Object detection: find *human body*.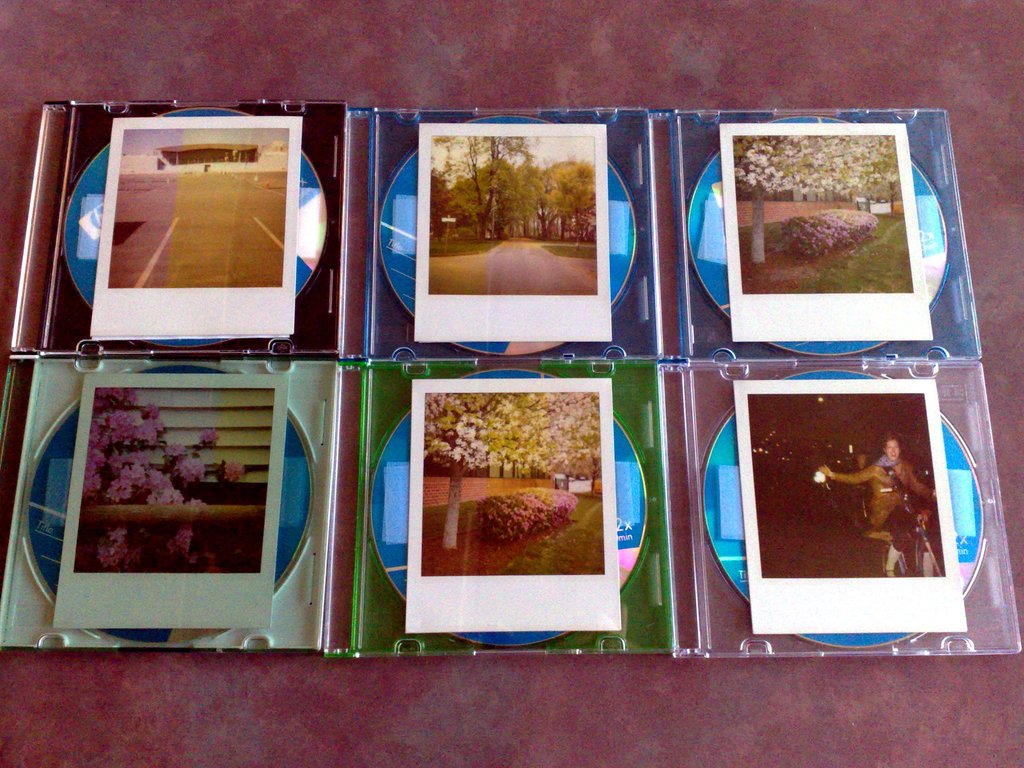
detection(819, 432, 940, 565).
